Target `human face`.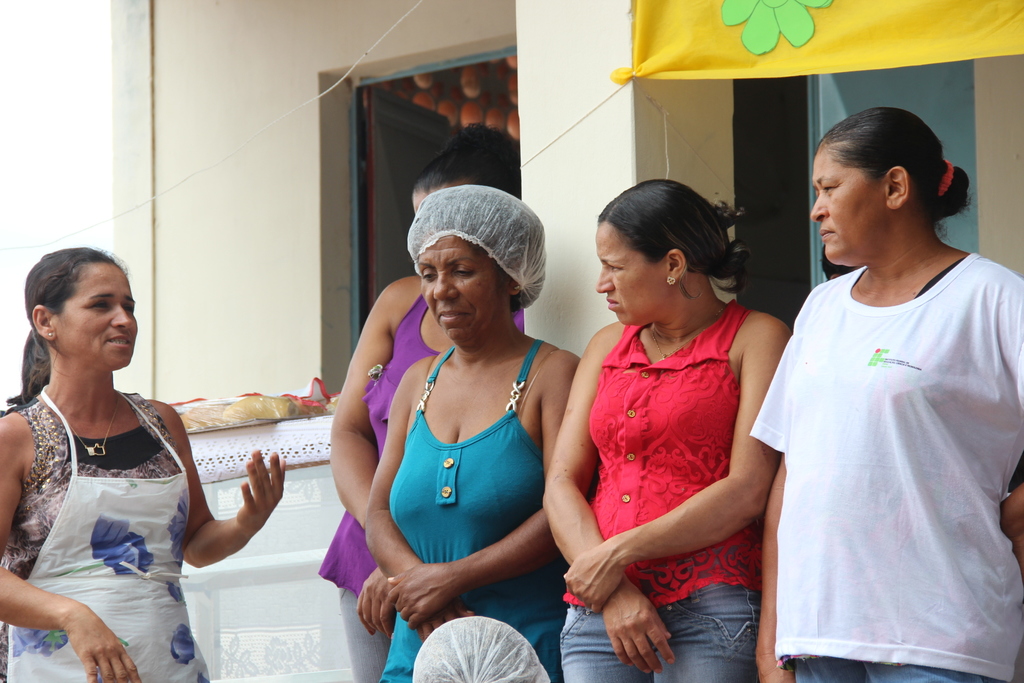
Target region: 56, 262, 139, 366.
